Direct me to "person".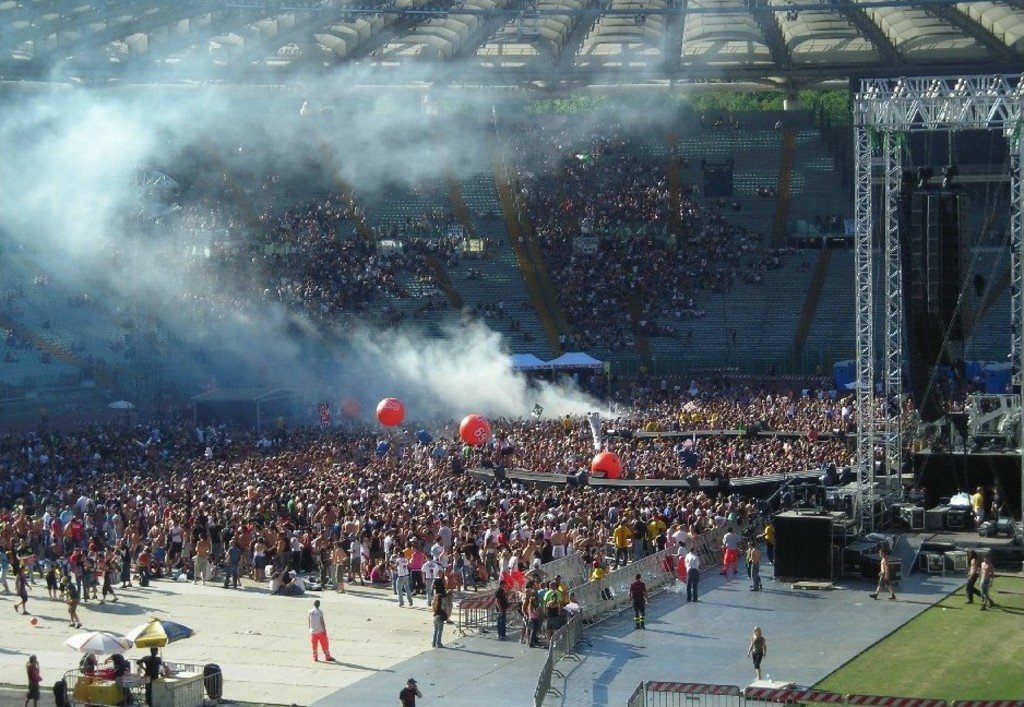
Direction: <box>987,489,1003,529</box>.
